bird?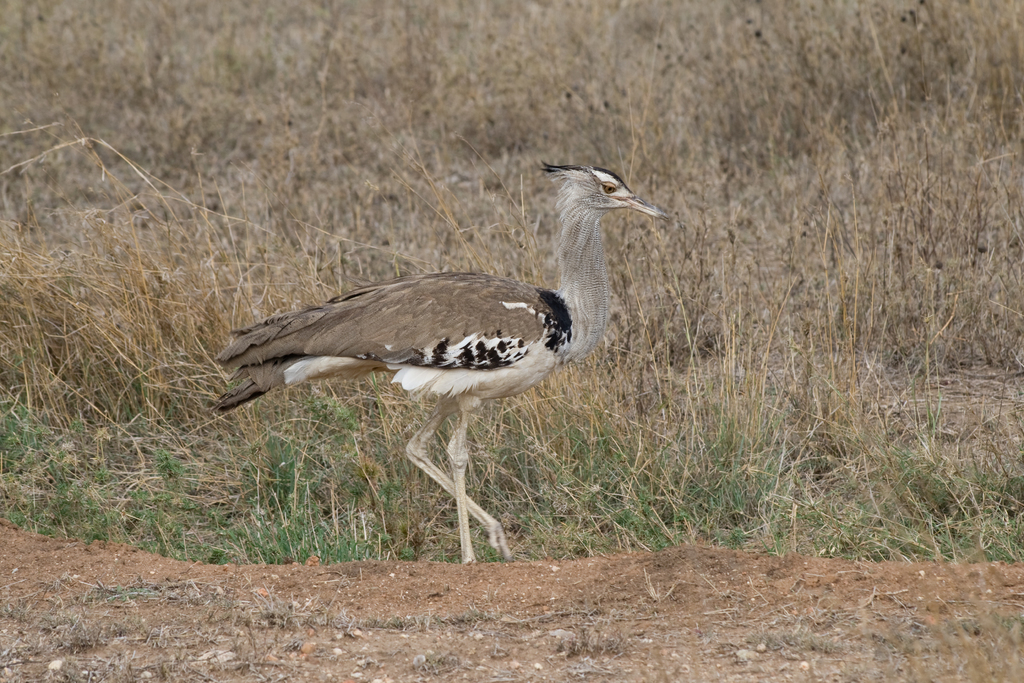
(235,151,654,576)
